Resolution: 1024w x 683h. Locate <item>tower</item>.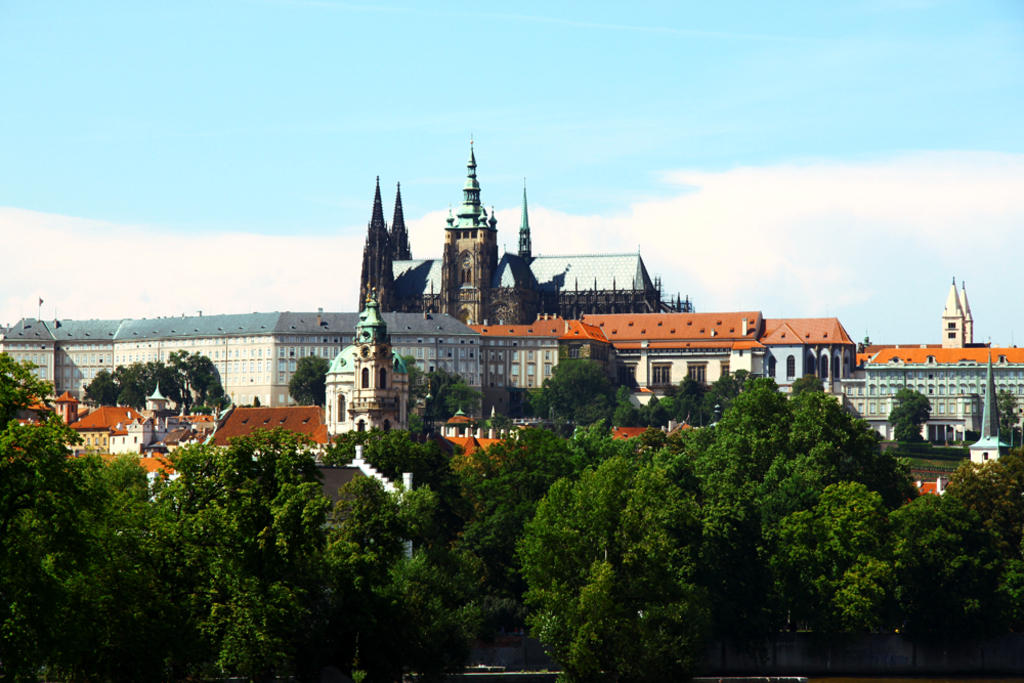
bbox=[359, 295, 392, 432].
